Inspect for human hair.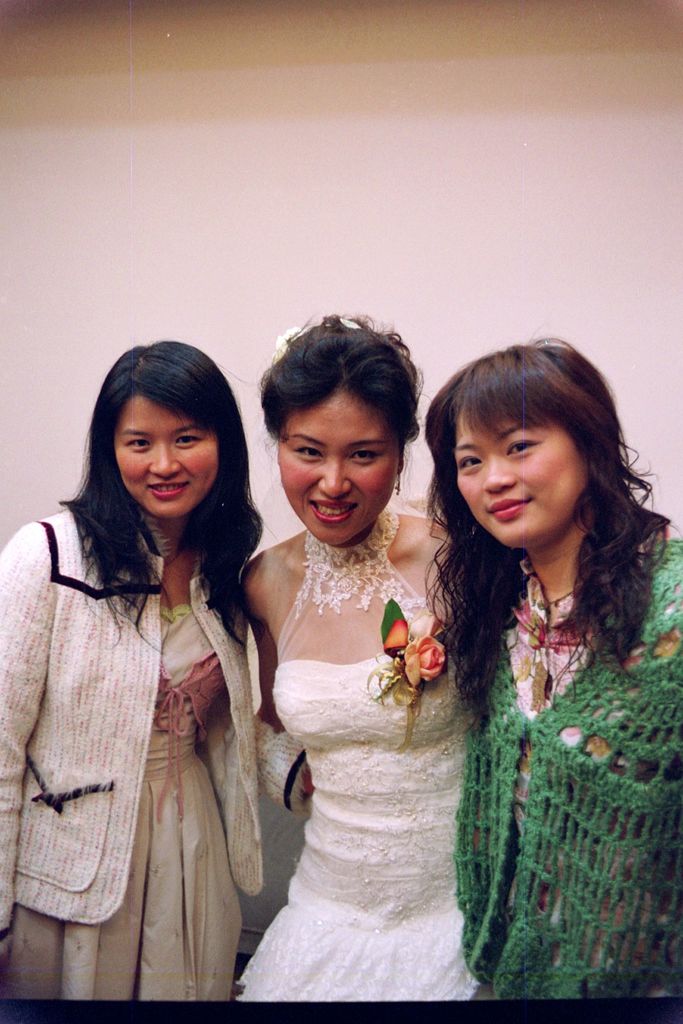
Inspection: bbox=[55, 342, 262, 657].
